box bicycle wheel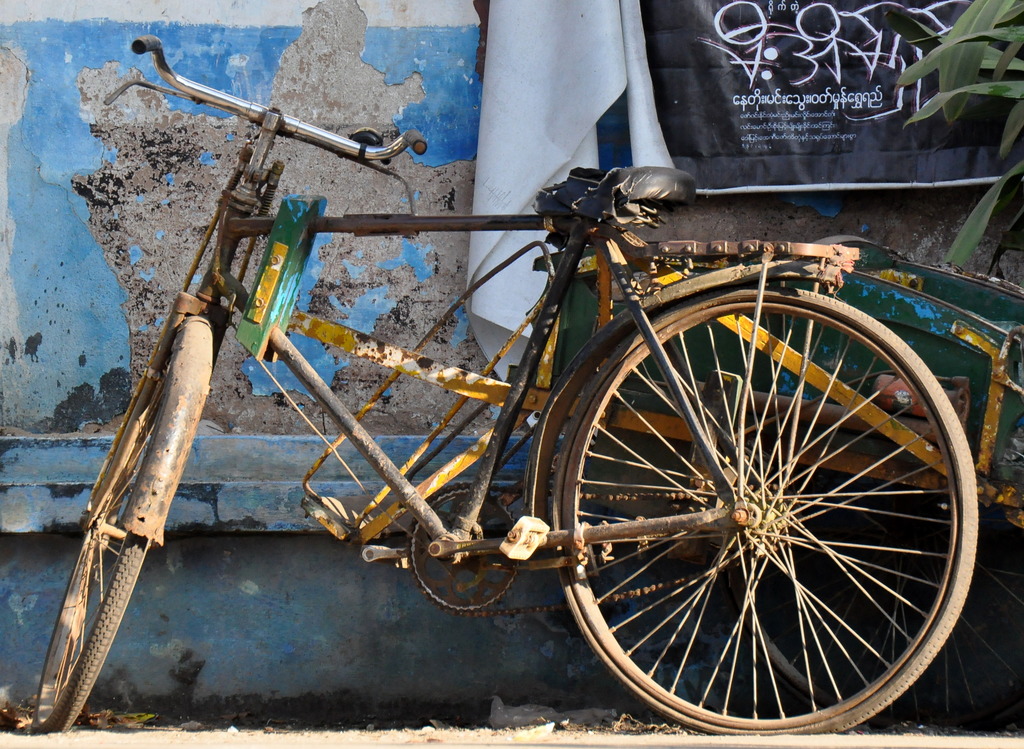
{"left": 31, "top": 339, "right": 168, "bottom": 738}
